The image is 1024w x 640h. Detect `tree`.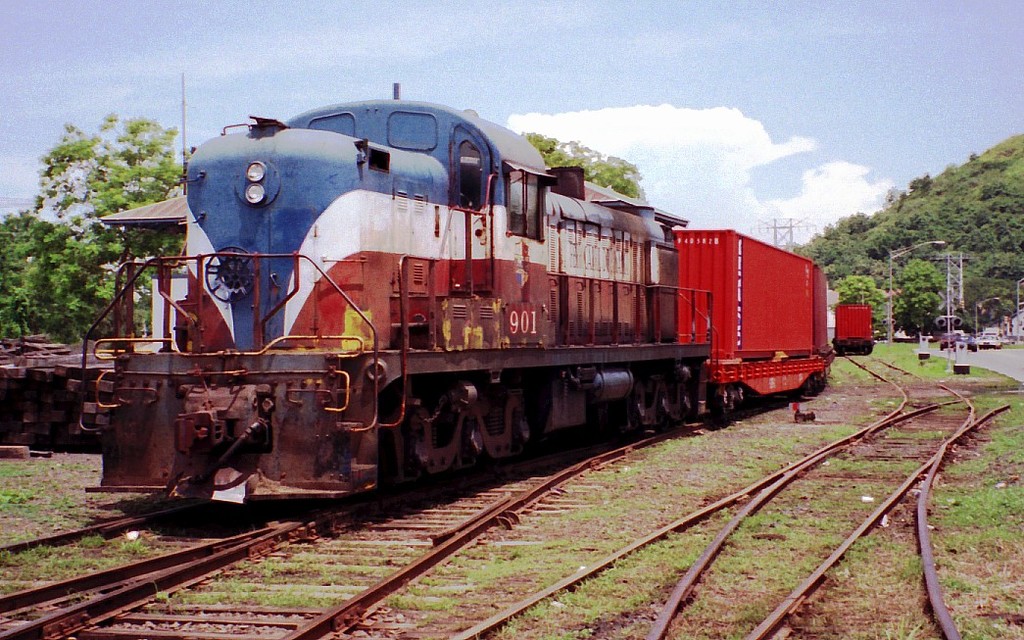
Detection: locate(0, 211, 113, 342).
